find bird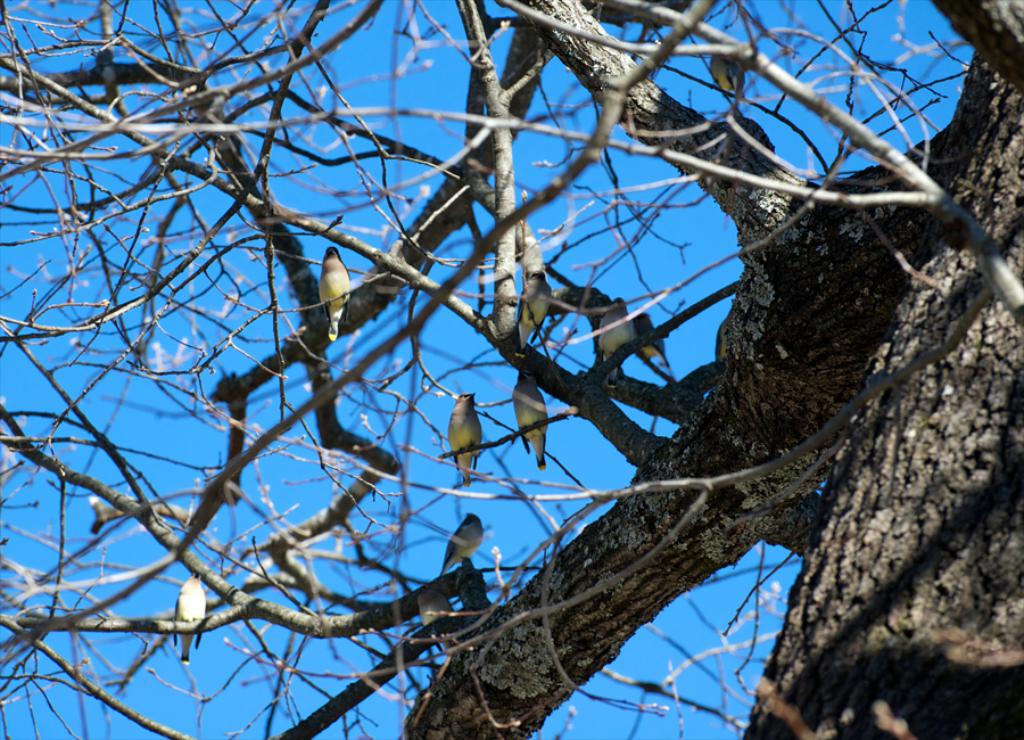
rect(514, 265, 552, 352)
